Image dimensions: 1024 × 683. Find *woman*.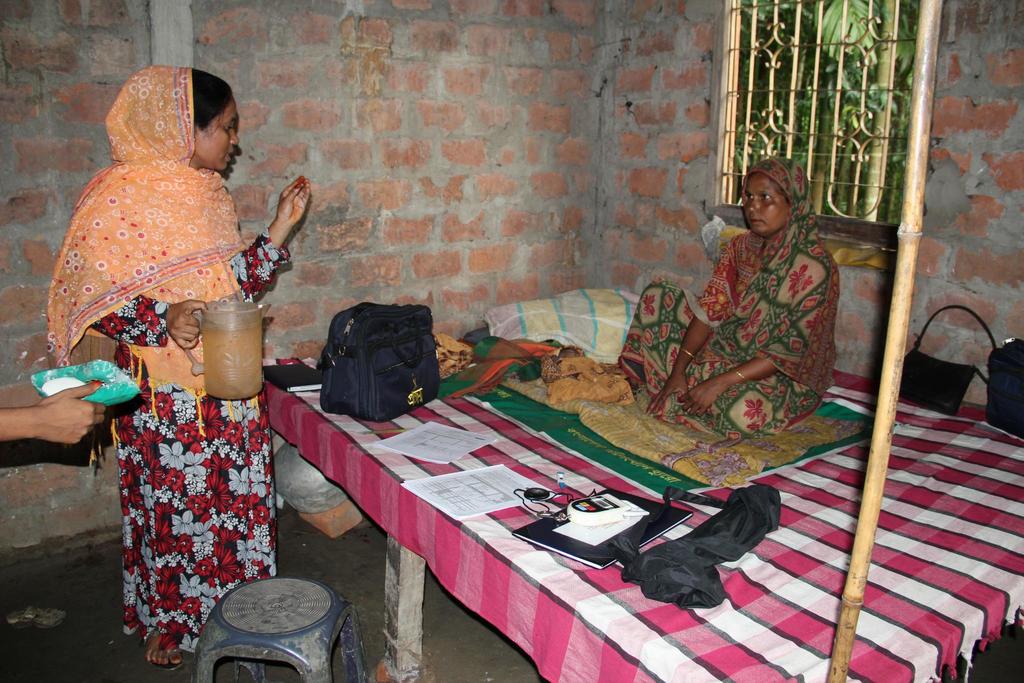
bbox=[35, 61, 321, 682].
